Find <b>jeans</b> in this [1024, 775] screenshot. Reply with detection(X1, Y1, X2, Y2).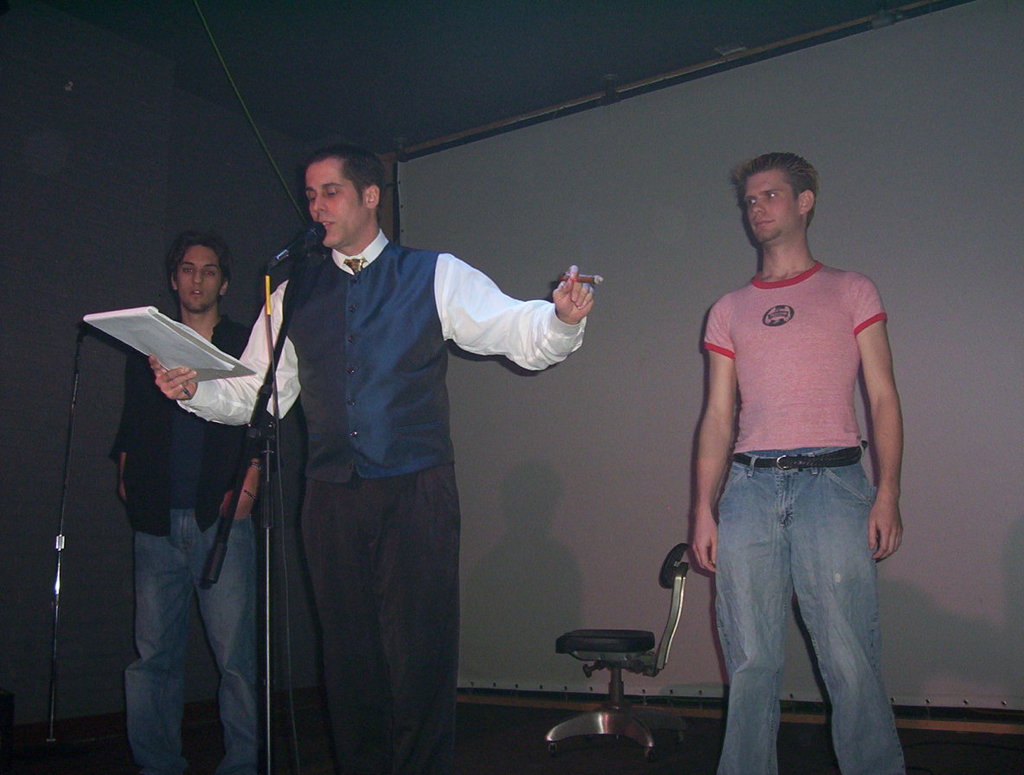
detection(127, 500, 255, 774).
